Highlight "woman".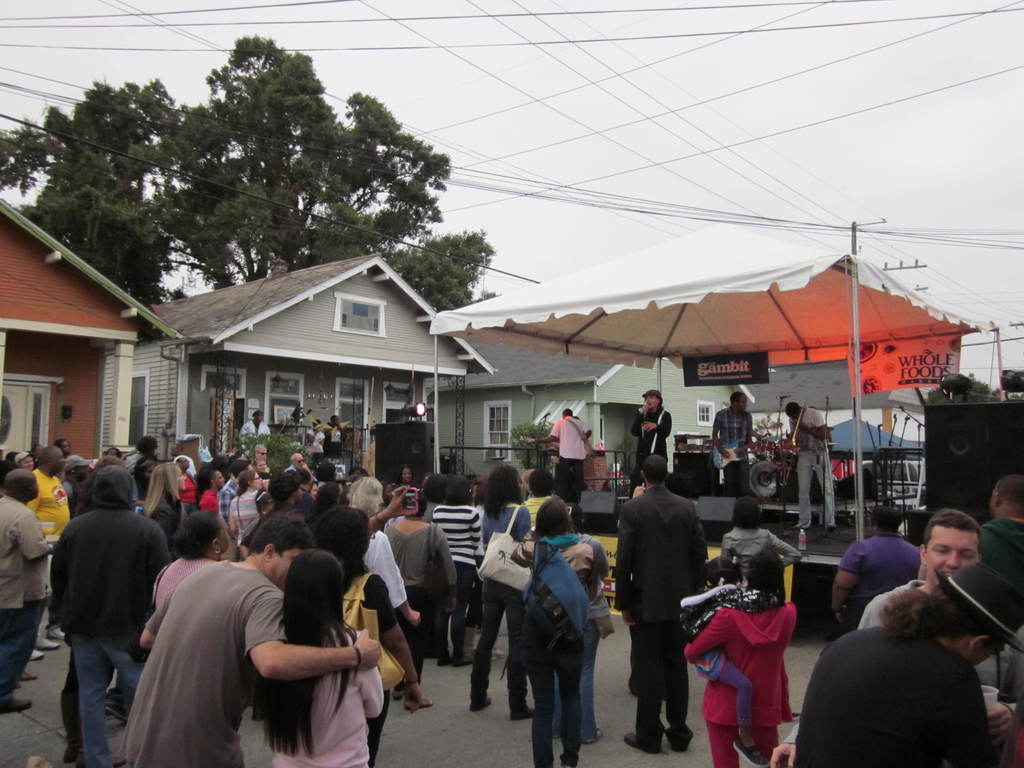
Highlighted region: {"left": 227, "top": 470, "right": 264, "bottom": 544}.
